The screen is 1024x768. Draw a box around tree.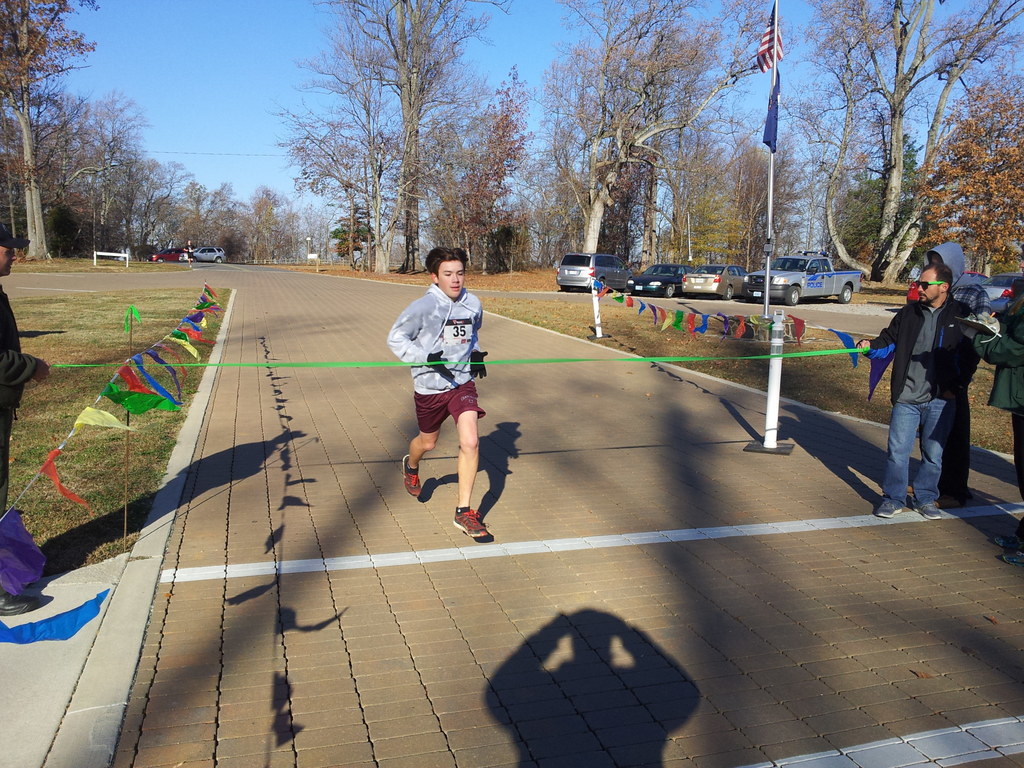
246/180/298/263.
